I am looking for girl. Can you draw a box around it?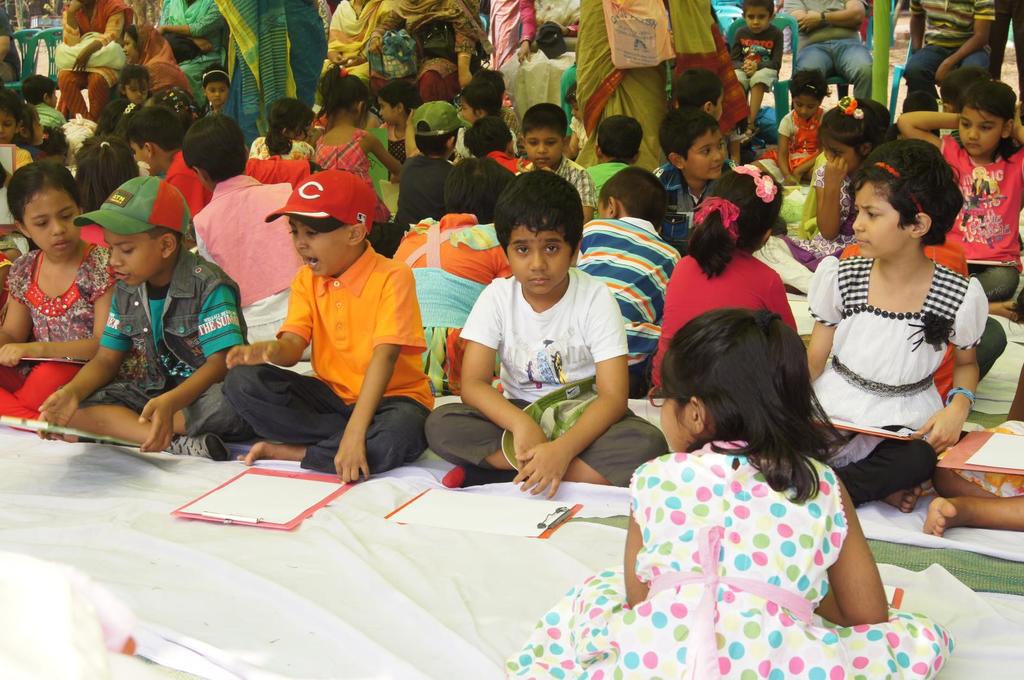
Sure, the bounding box is <region>0, 158, 111, 430</region>.
